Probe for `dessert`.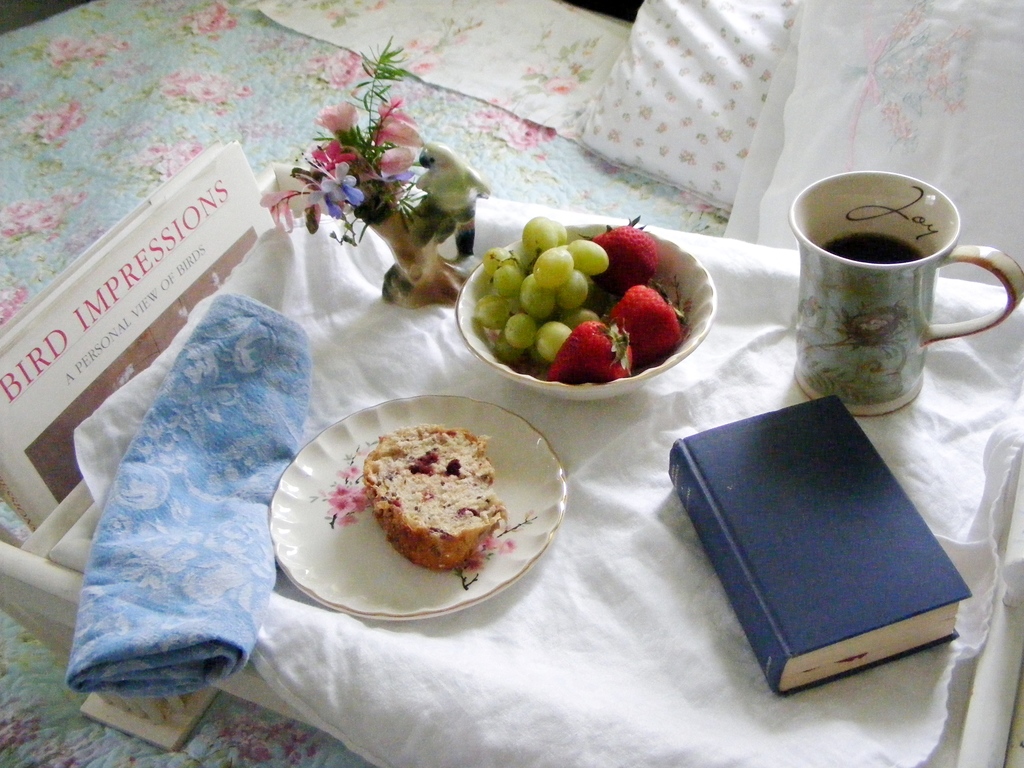
Probe result: x1=362, y1=426, x2=506, y2=554.
